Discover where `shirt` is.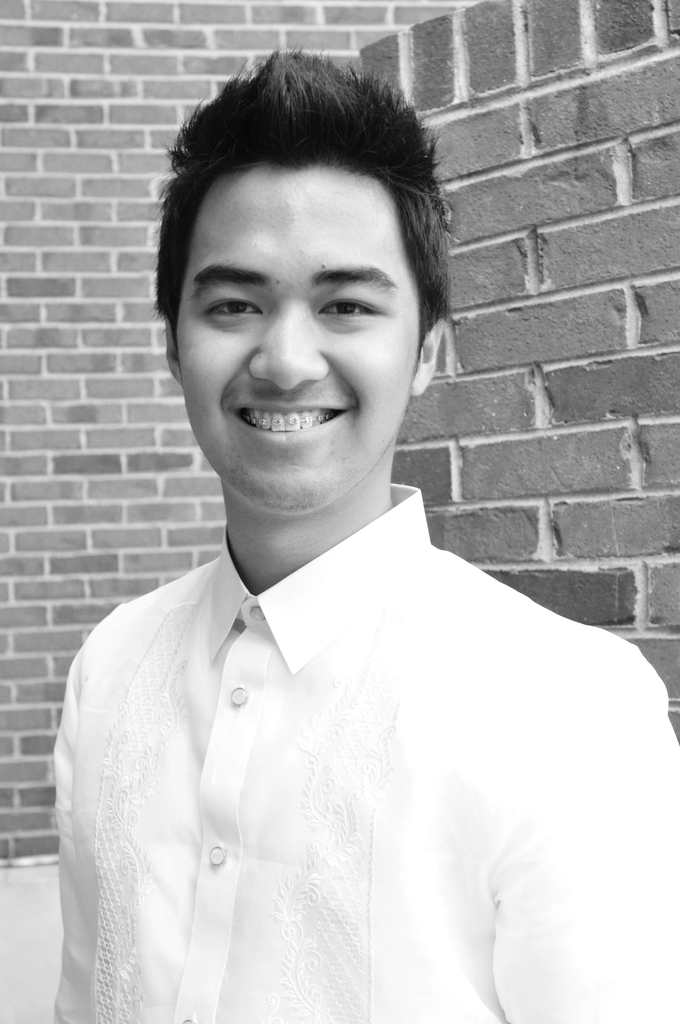
Discovered at <bbox>49, 470, 679, 1023</bbox>.
